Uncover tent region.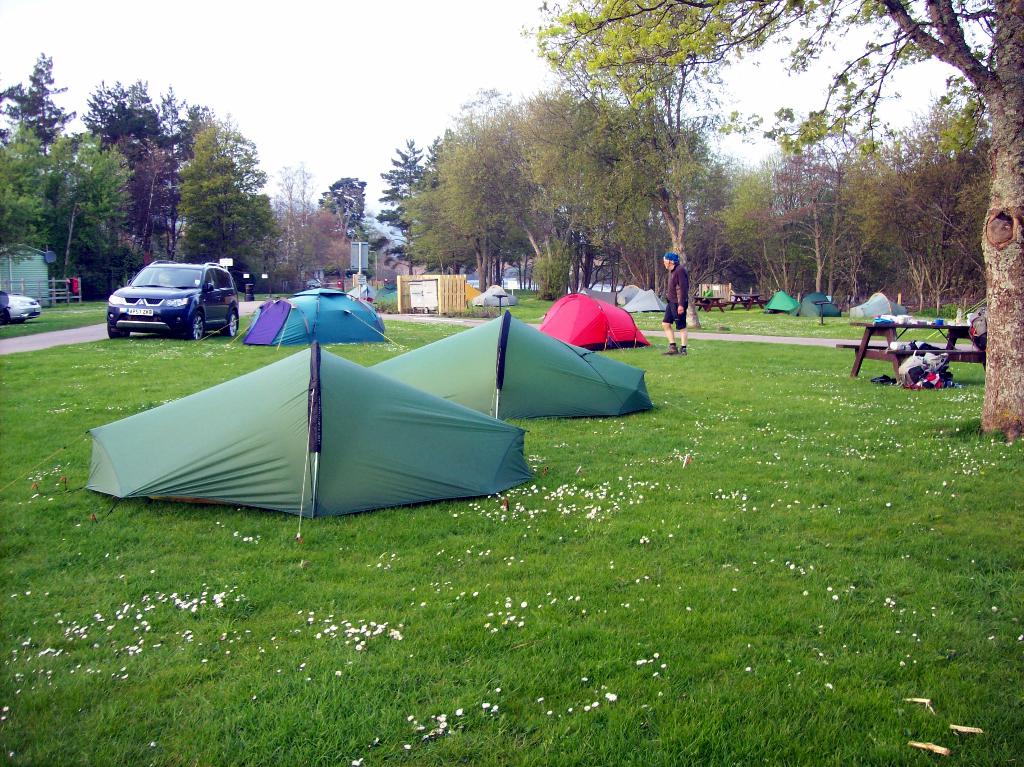
Uncovered: locate(364, 303, 663, 416).
